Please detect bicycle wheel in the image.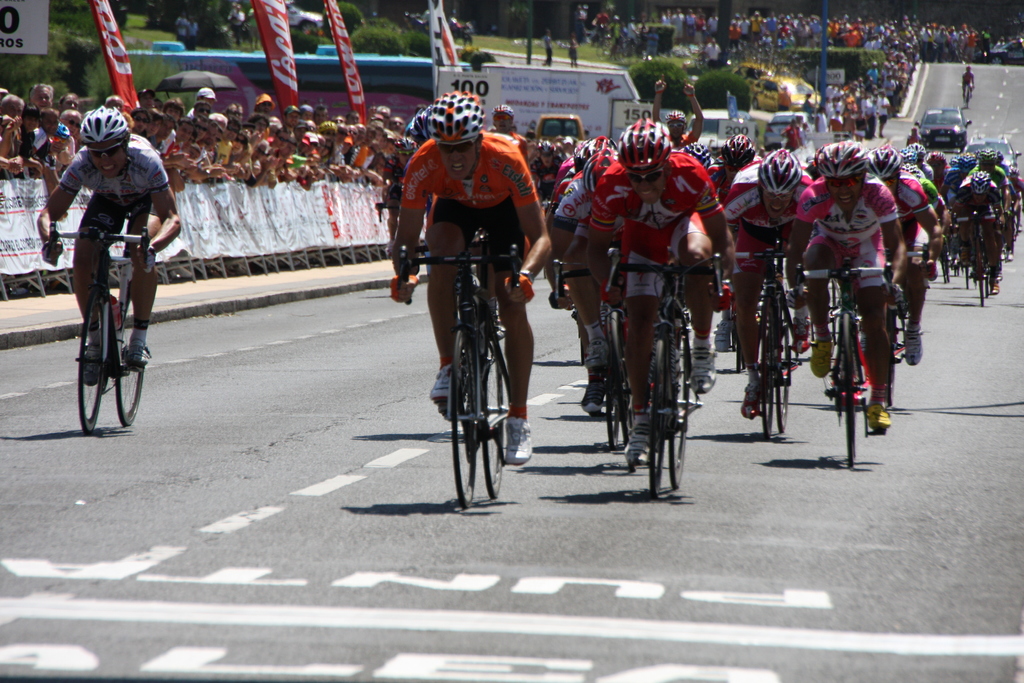
rect(113, 286, 149, 420).
